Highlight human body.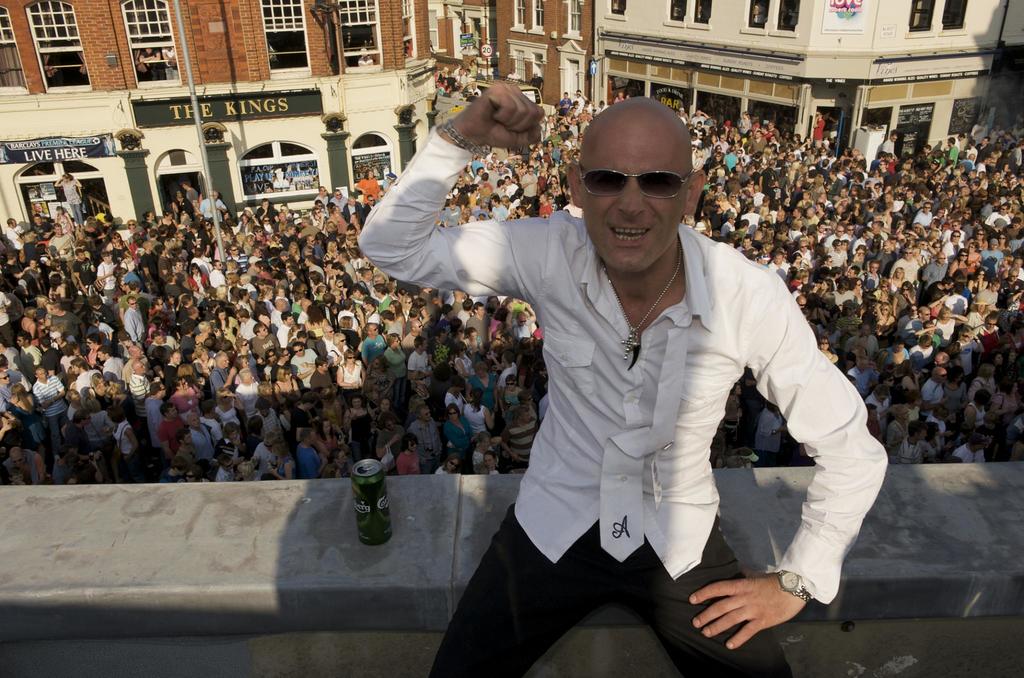
Highlighted region: pyautogui.locateOnScreen(953, 201, 959, 213).
